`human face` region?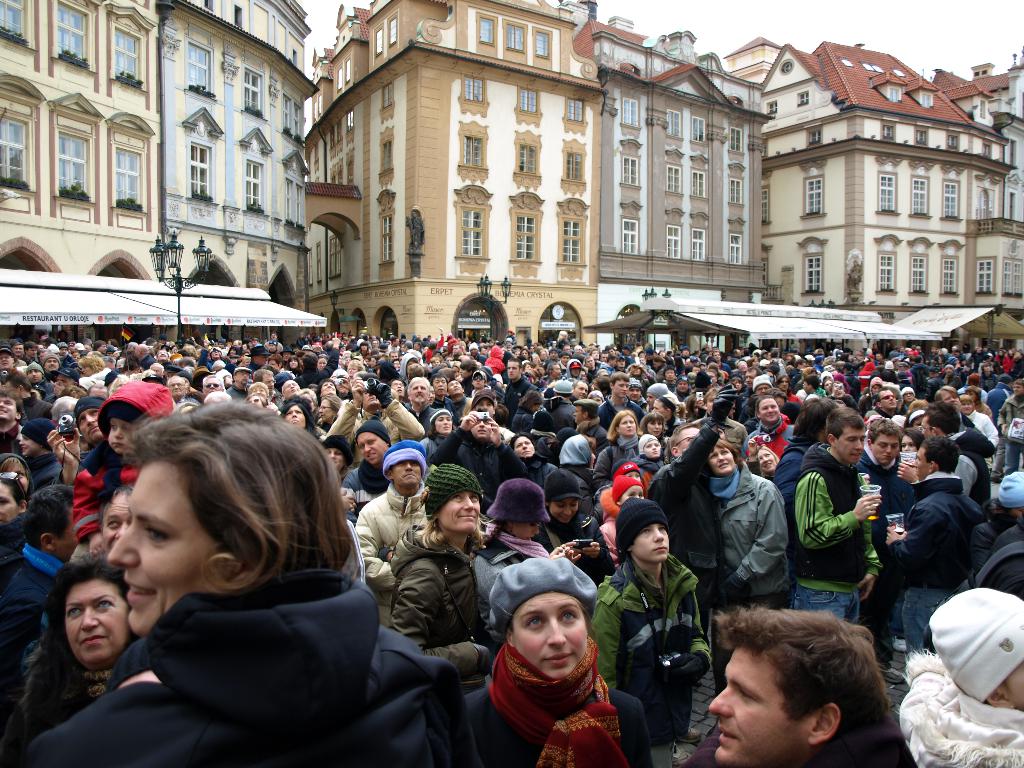
l=81, t=437, r=89, b=454
